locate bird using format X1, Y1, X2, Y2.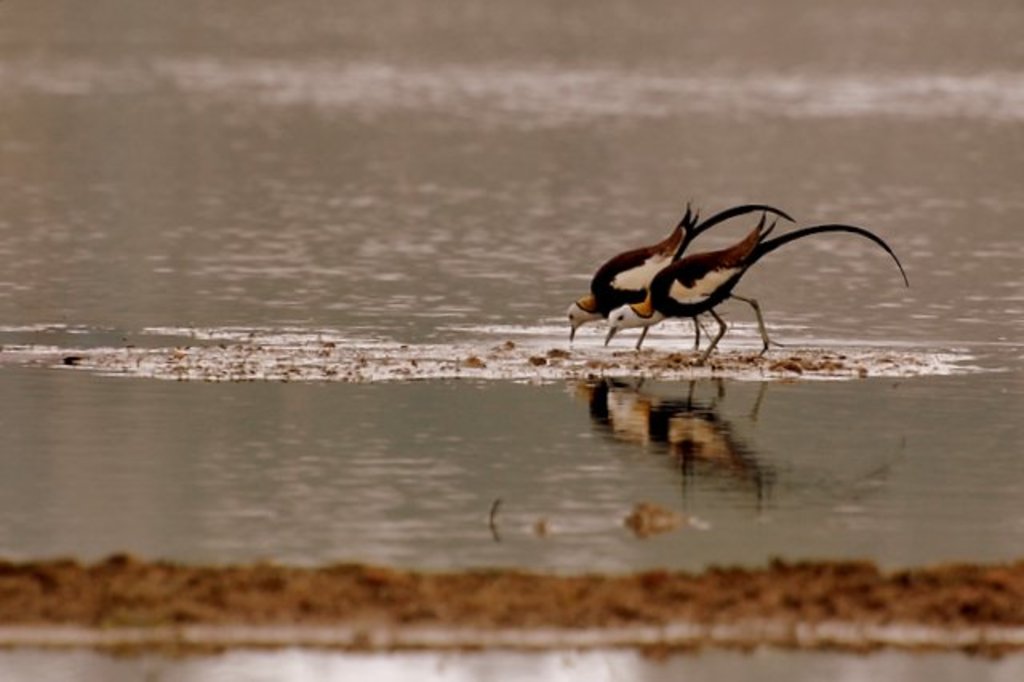
558, 192, 814, 355.
